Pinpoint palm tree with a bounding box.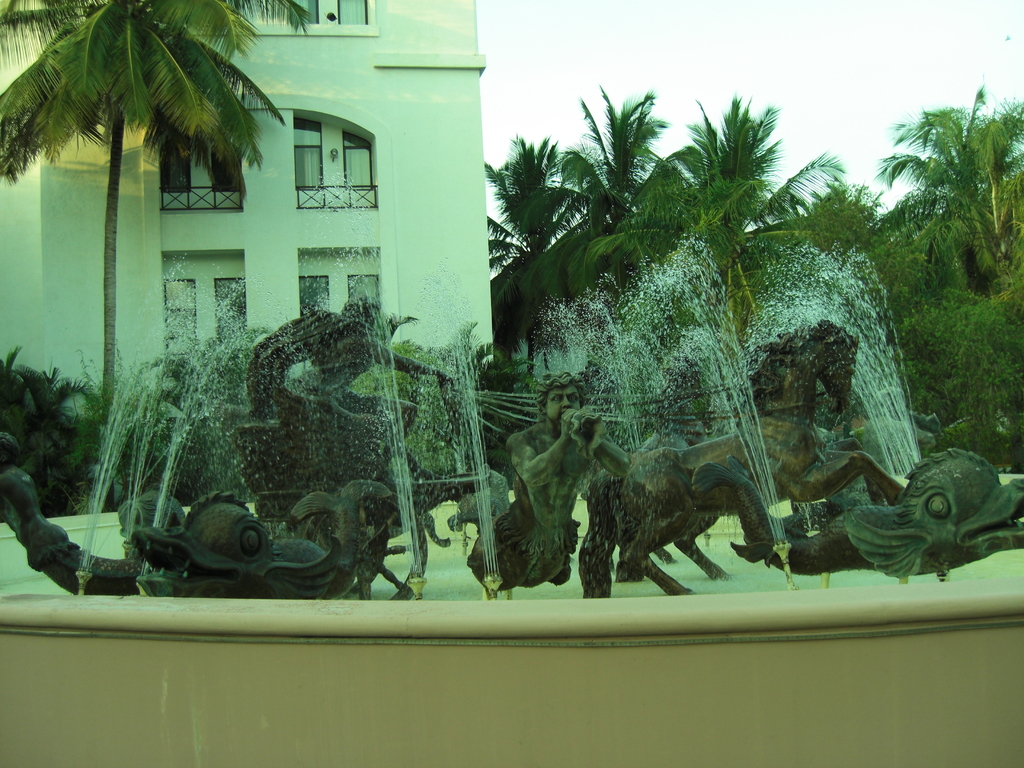
<box>0,0,317,503</box>.
